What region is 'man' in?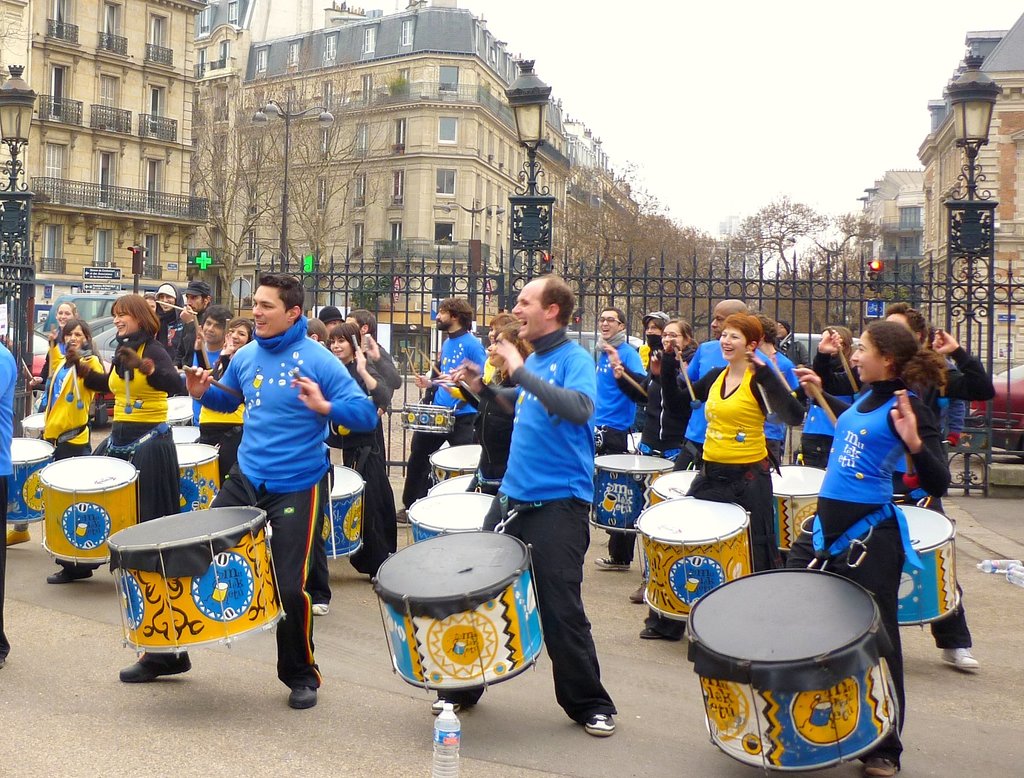
<region>150, 281, 186, 361</region>.
